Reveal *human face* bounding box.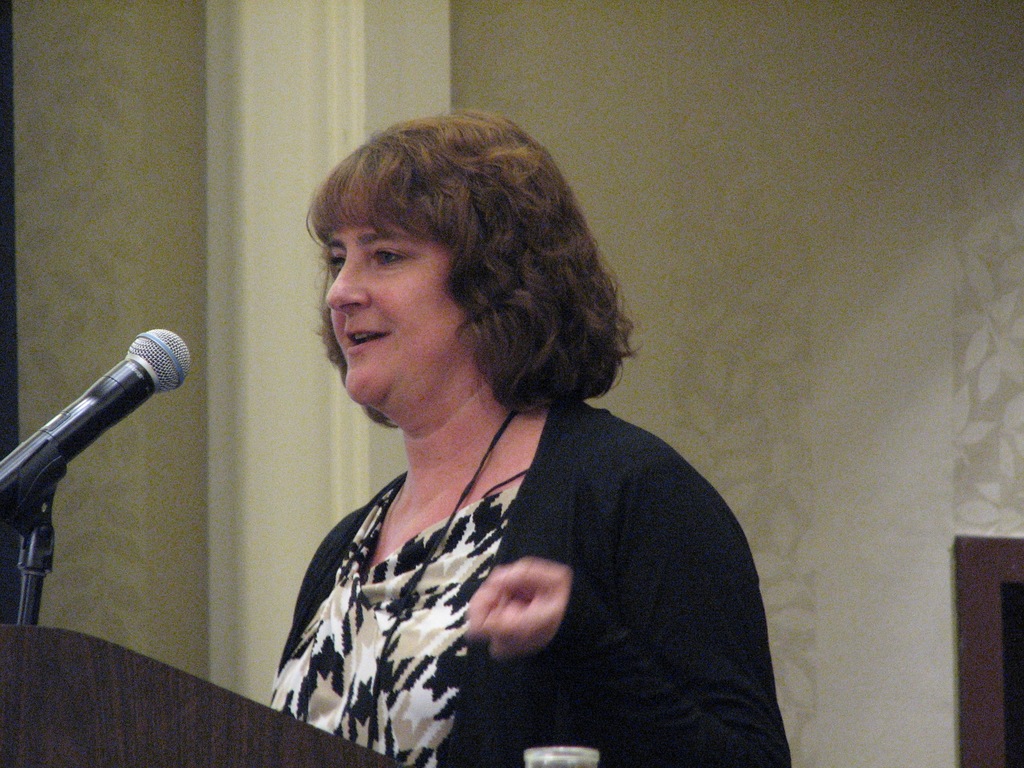
Revealed: <bbox>332, 225, 478, 405</bbox>.
